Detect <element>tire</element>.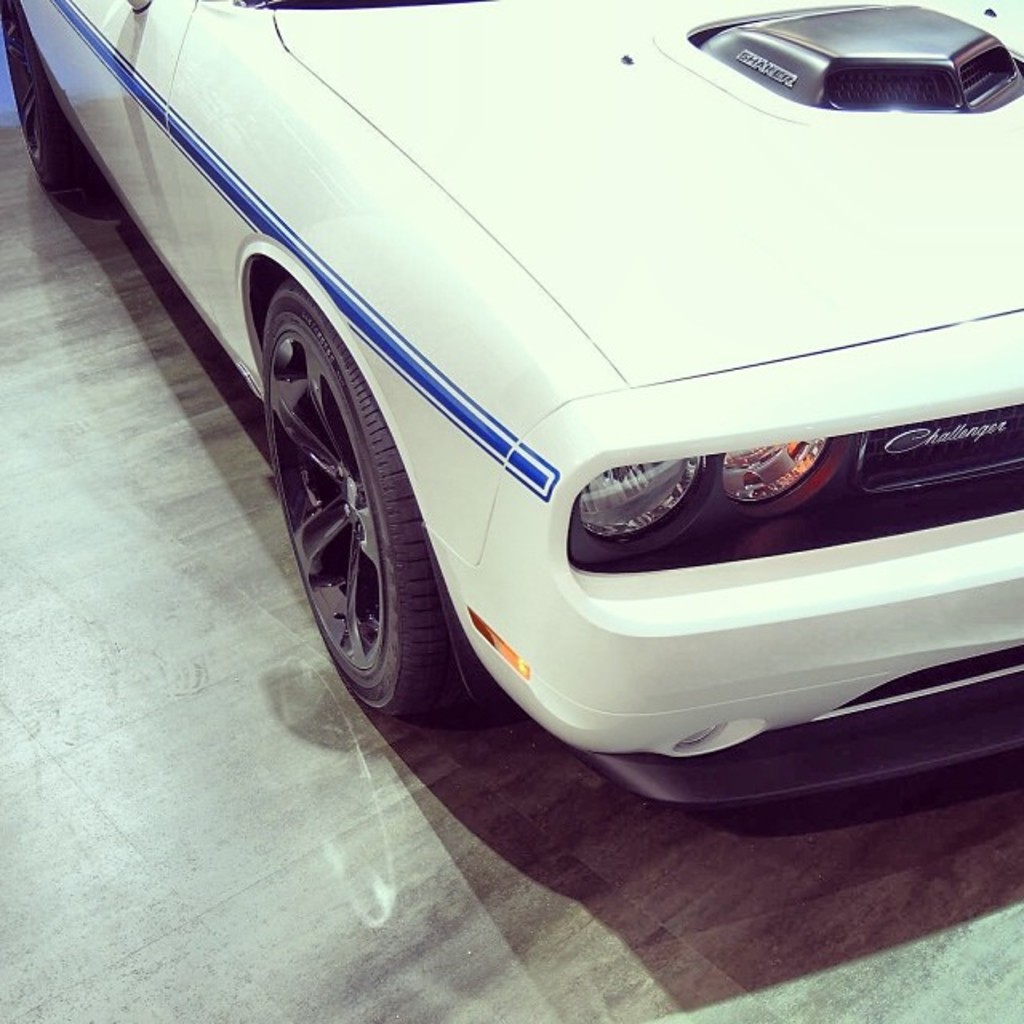
Detected at [256, 285, 445, 725].
